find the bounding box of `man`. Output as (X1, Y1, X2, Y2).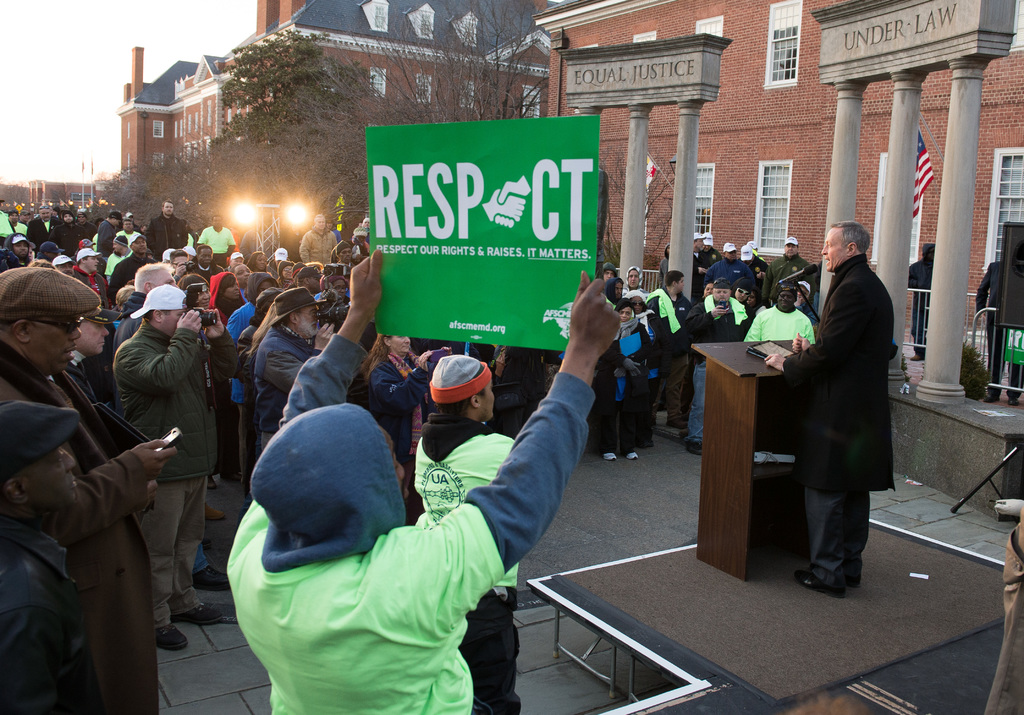
(360, 216, 371, 243).
